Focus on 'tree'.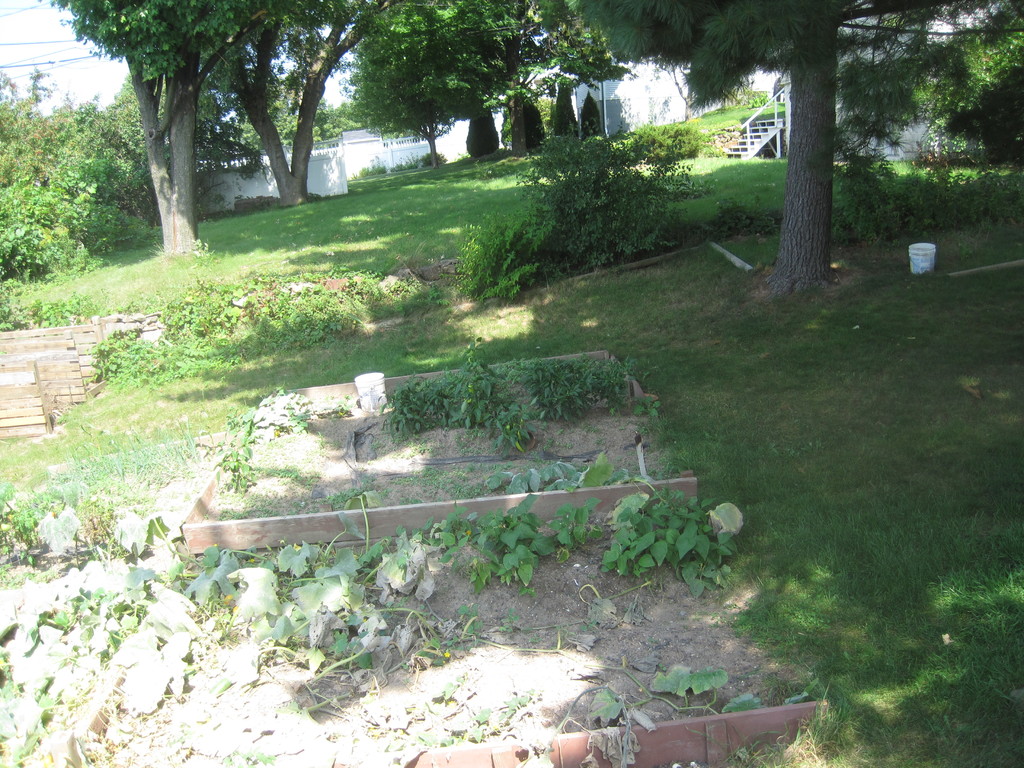
Focused at crop(0, 65, 141, 298).
